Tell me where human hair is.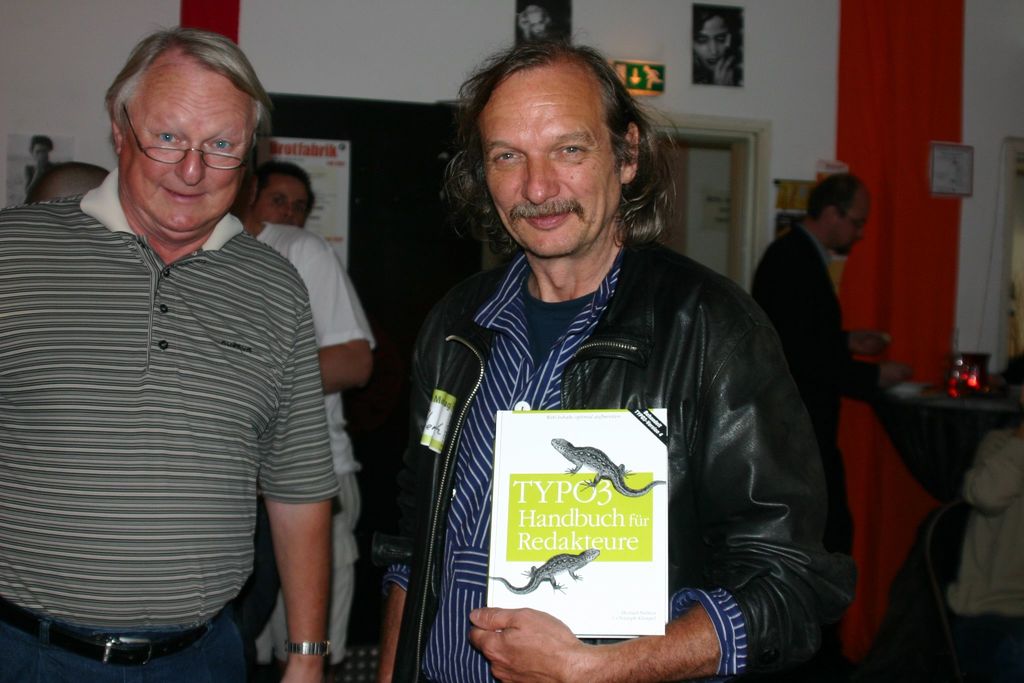
human hair is at 102/24/274/170.
